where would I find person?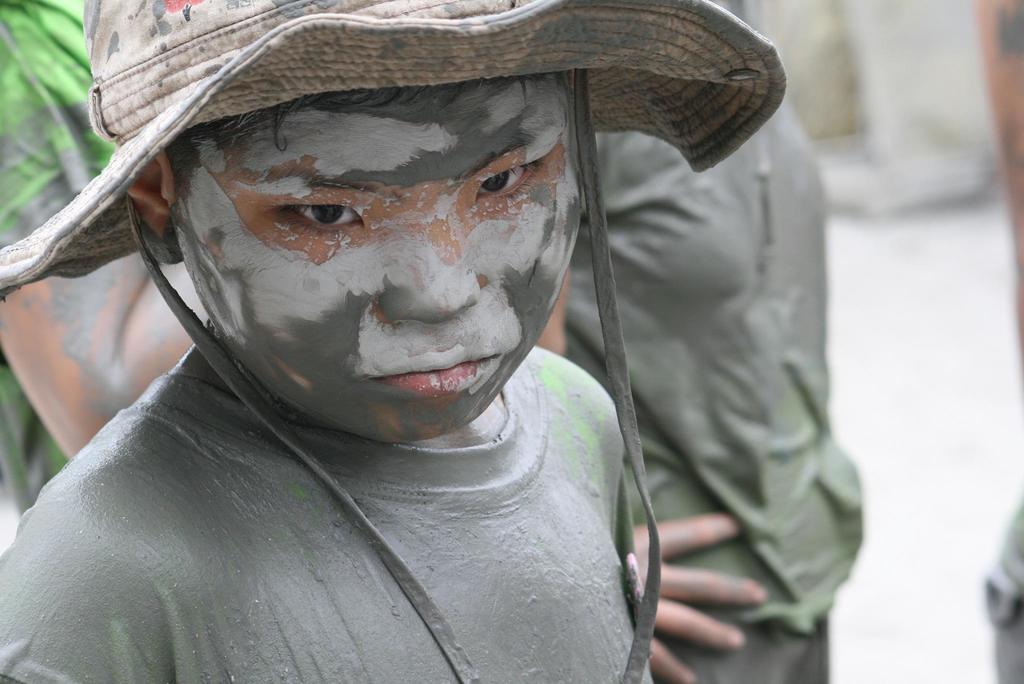
At pyautogui.locateOnScreen(534, 110, 865, 683).
